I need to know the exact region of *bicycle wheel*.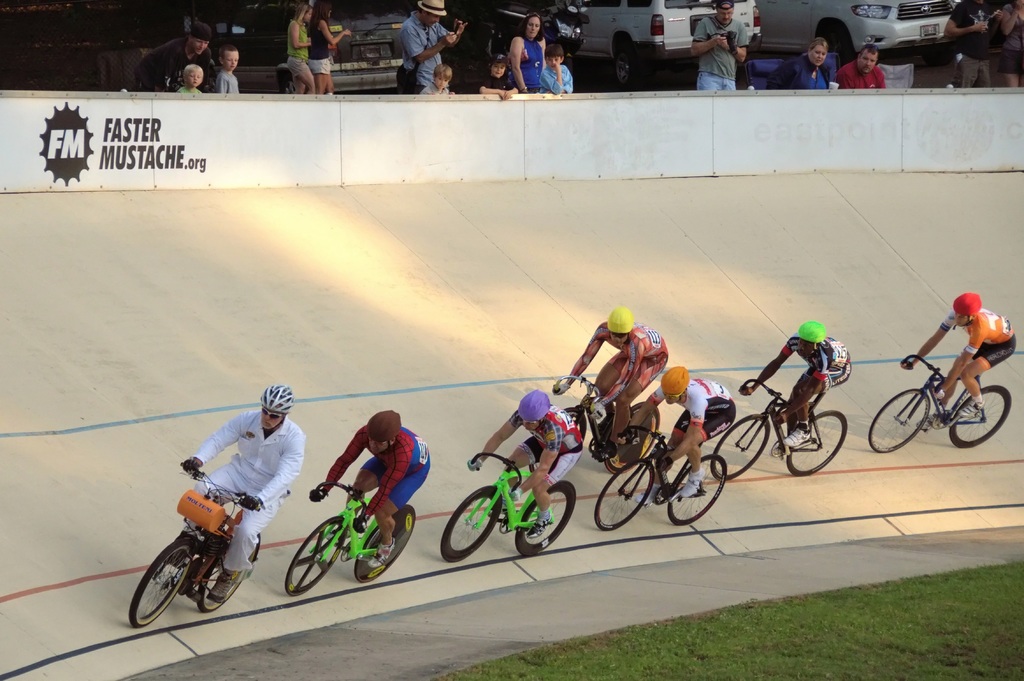
Region: <bbox>134, 551, 200, 631</bbox>.
